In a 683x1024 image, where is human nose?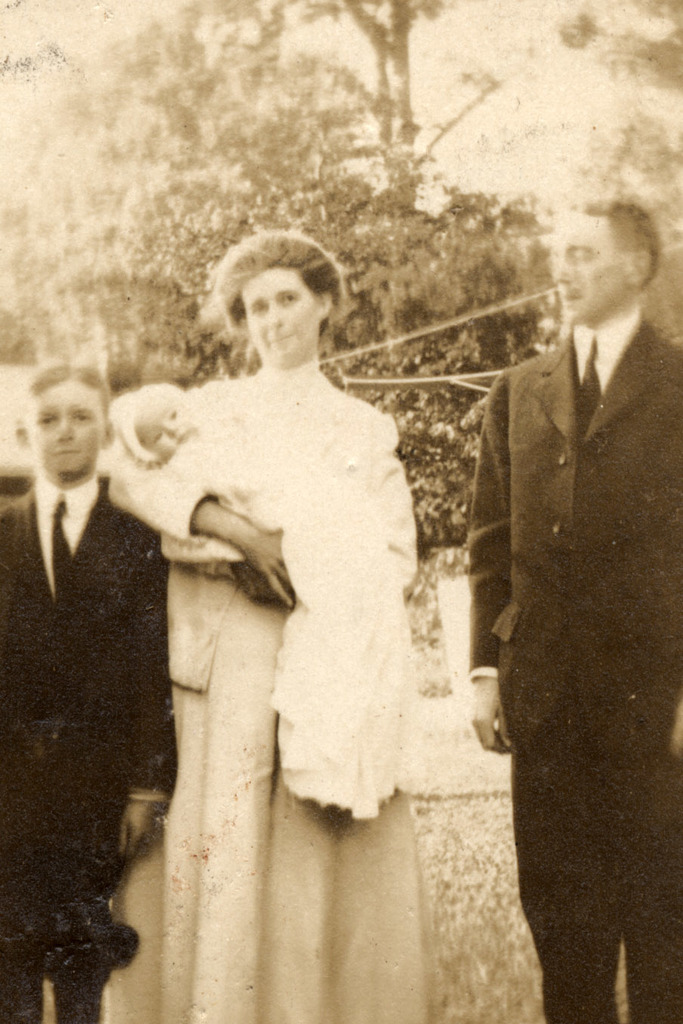
<region>162, 420, 178, 434</region>.
